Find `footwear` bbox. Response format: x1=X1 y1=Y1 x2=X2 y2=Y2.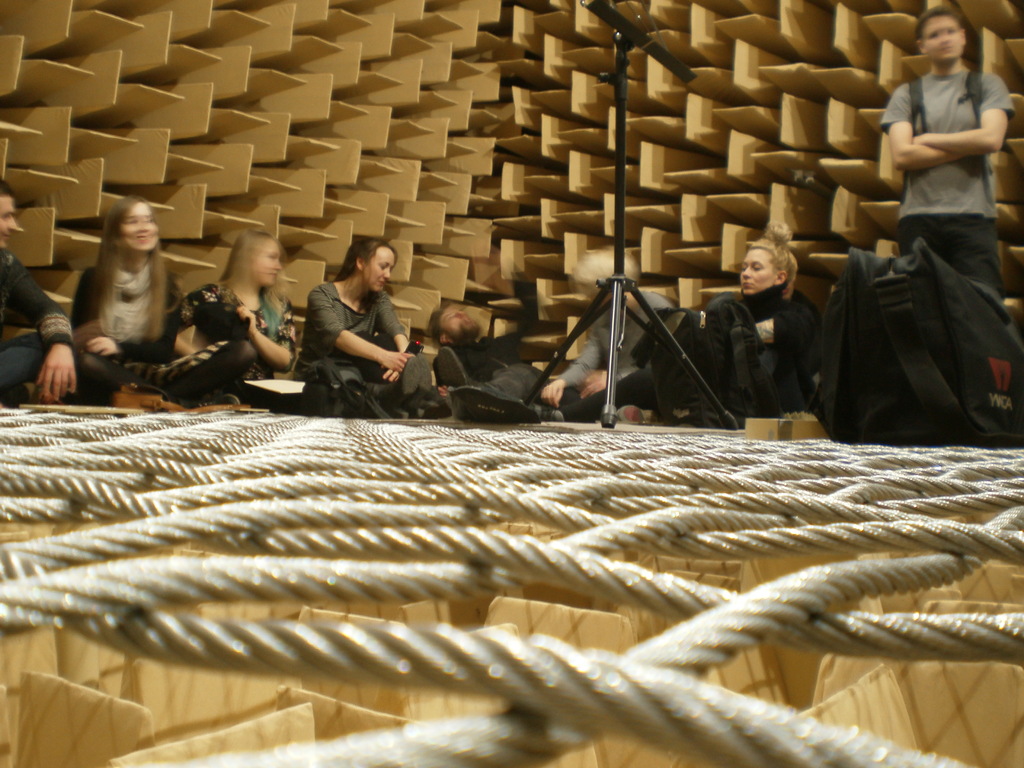
x1=185 y1=393 x2=239 y2=410.
